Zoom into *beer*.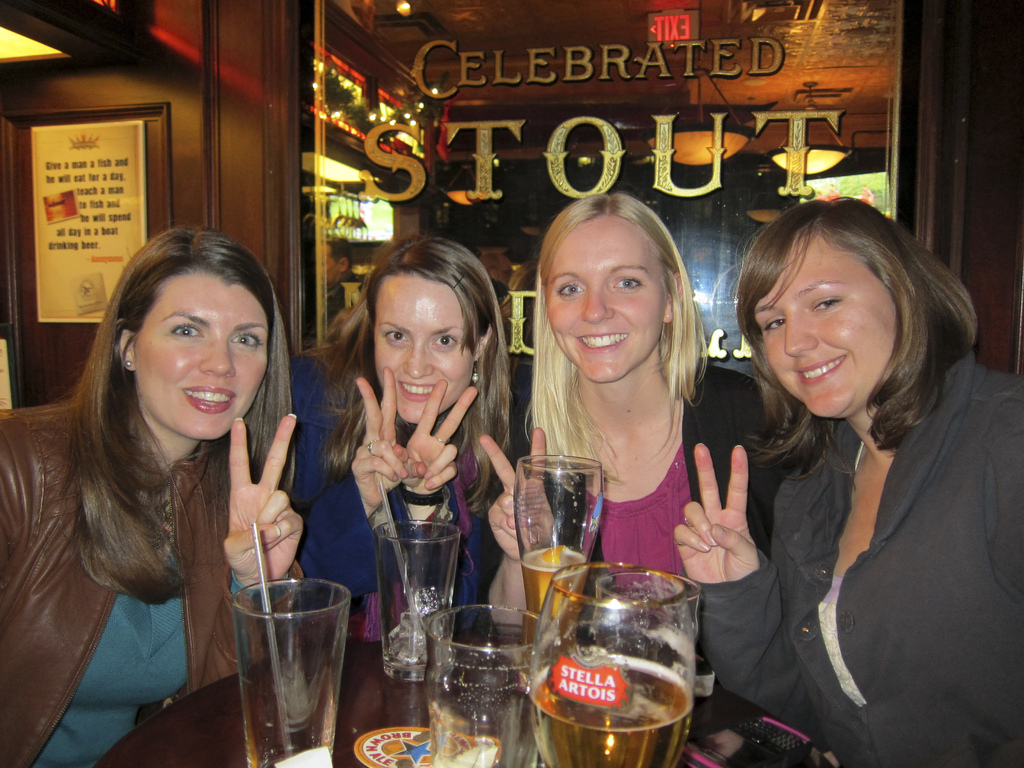
Zoom target: bbox=(425, 594, 561, 767).
